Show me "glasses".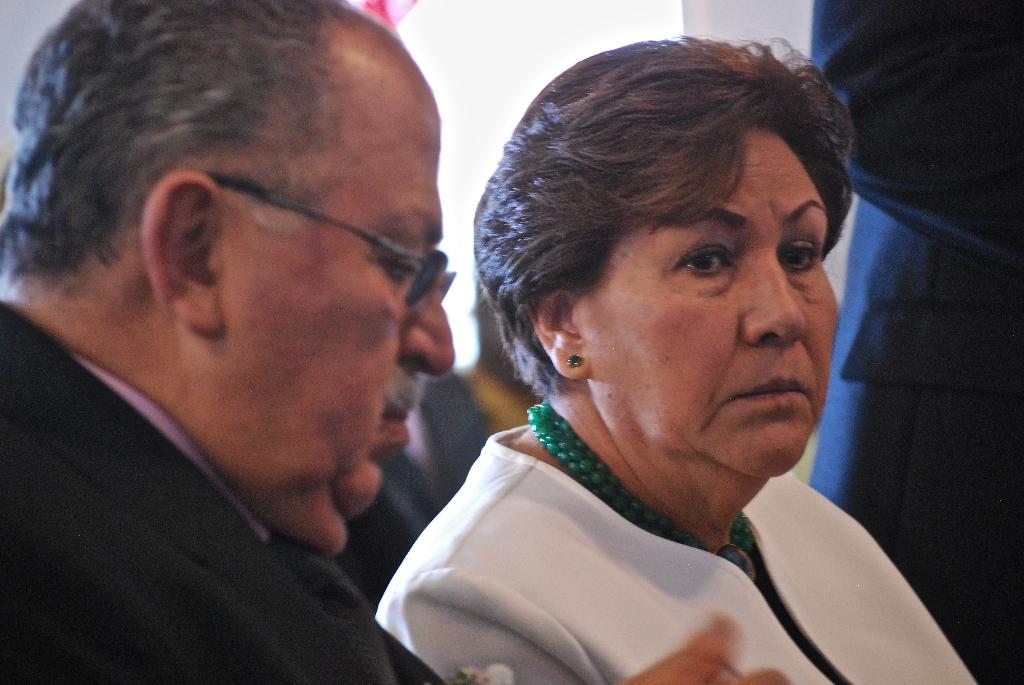
"glasses" is here: (170, 162, 442, 288).
